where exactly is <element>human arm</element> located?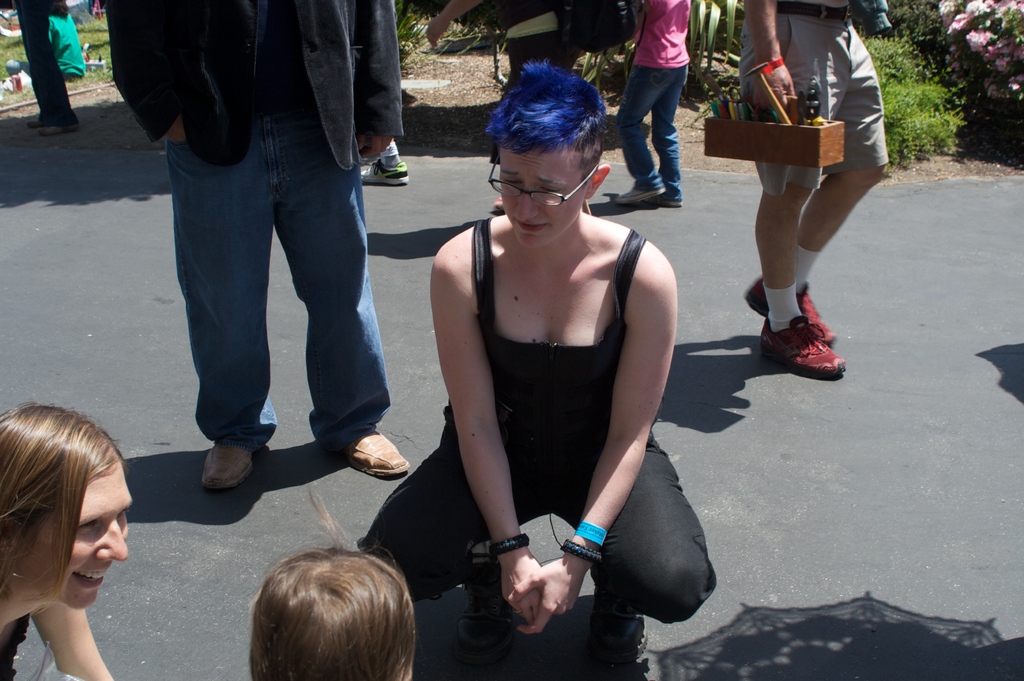
Its bounding box is [left=425, top=226, right=545, bottom=629].
